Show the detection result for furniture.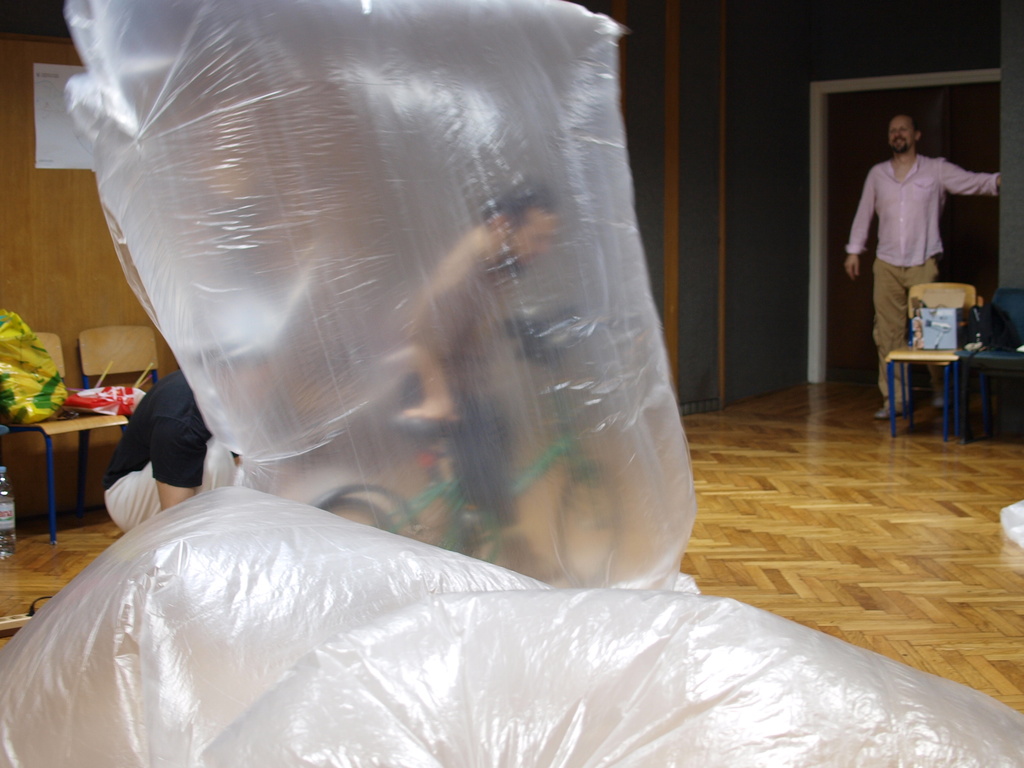
[left=954, top=289, right=1023, bottom=447].
